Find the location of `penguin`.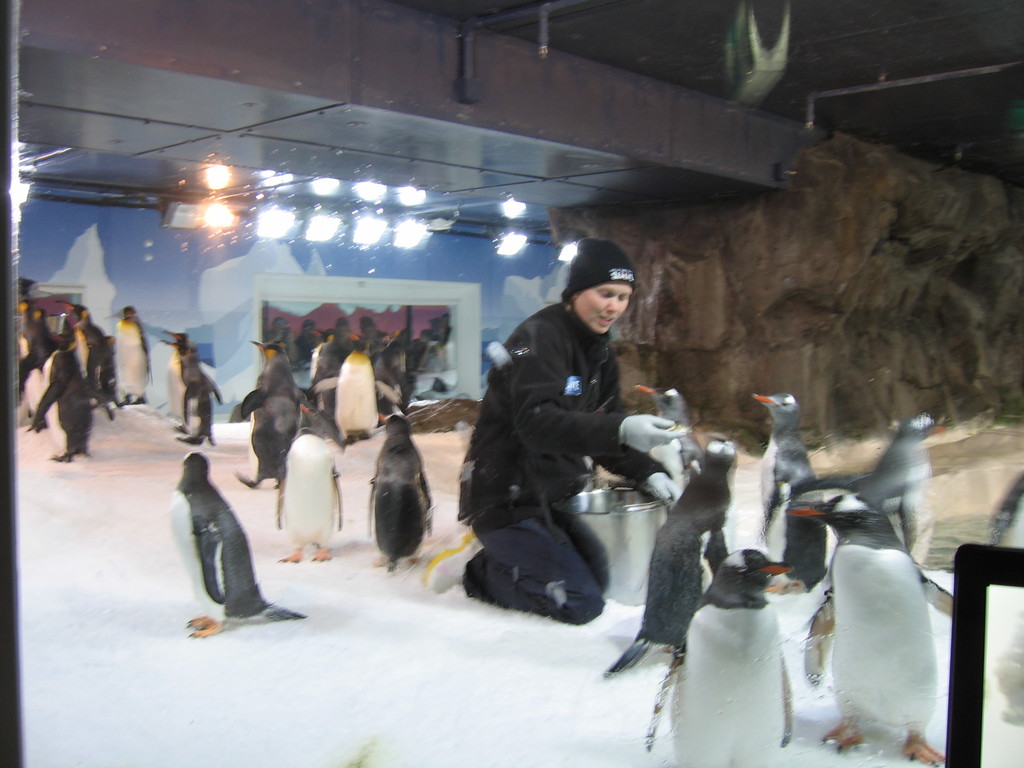
Location: 16 308 49 415.
